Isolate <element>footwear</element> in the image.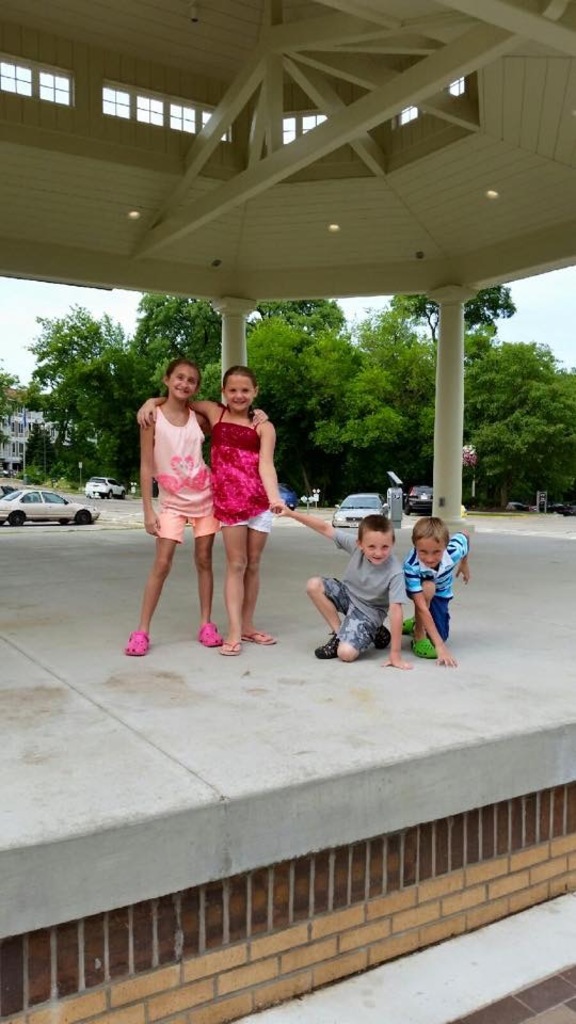
Isolated region: <region>253, 624, 278, 643</region>.
